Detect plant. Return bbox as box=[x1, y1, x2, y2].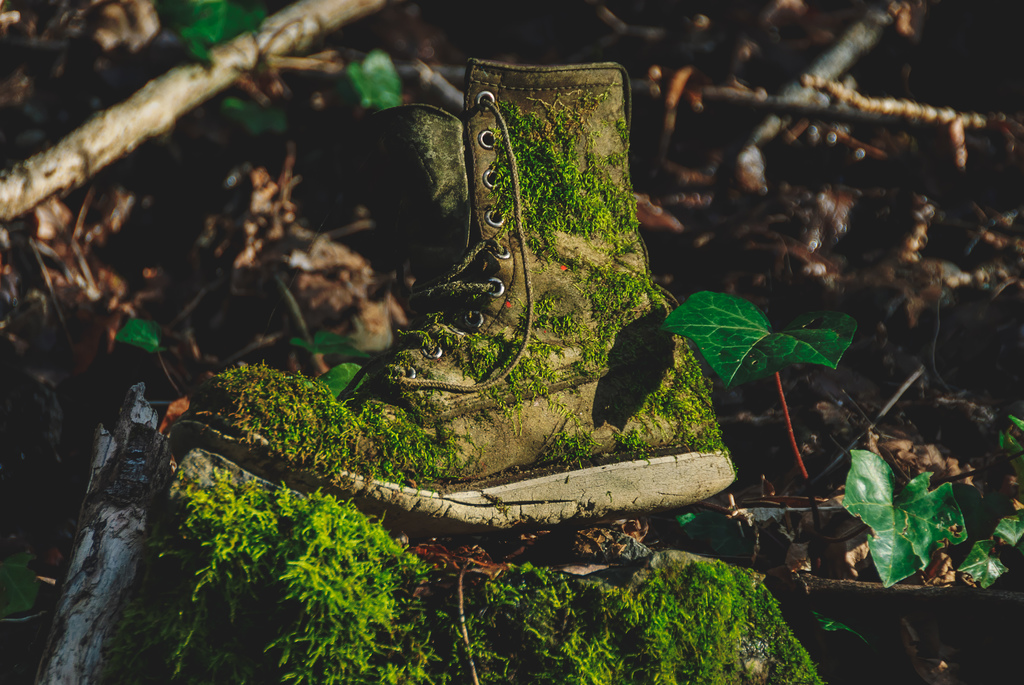
box=[653, 292, 863, 497].
